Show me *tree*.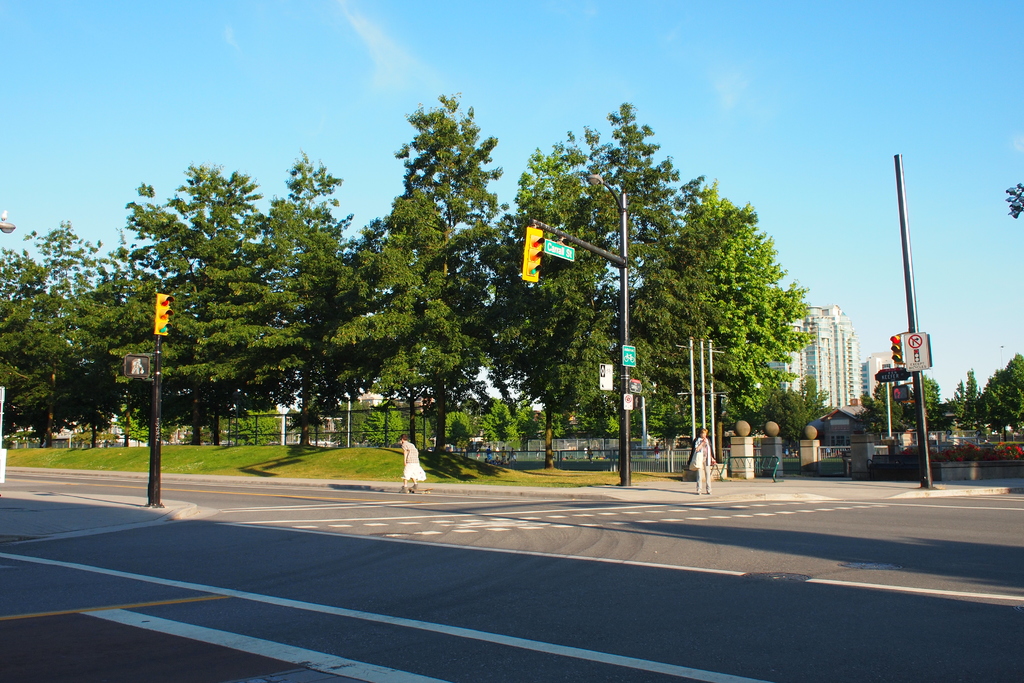
*tree* is here: locate(972, 354, 1023, 436).
